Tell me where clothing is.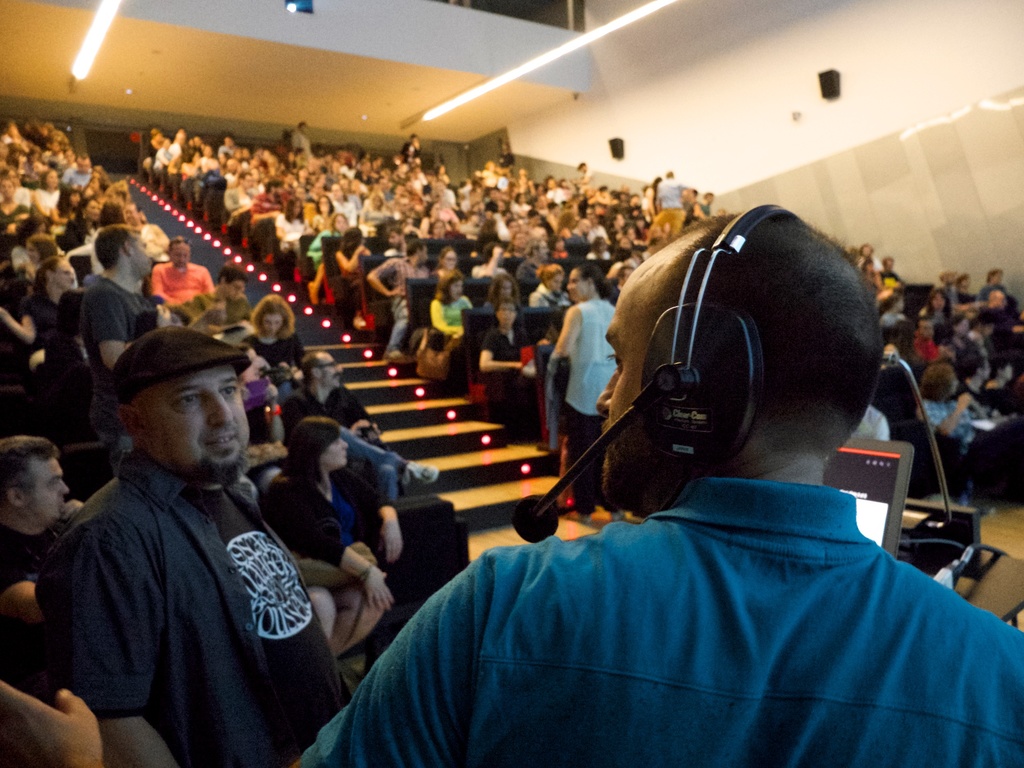
clothing is at box(292, 470, 1023, 767).
